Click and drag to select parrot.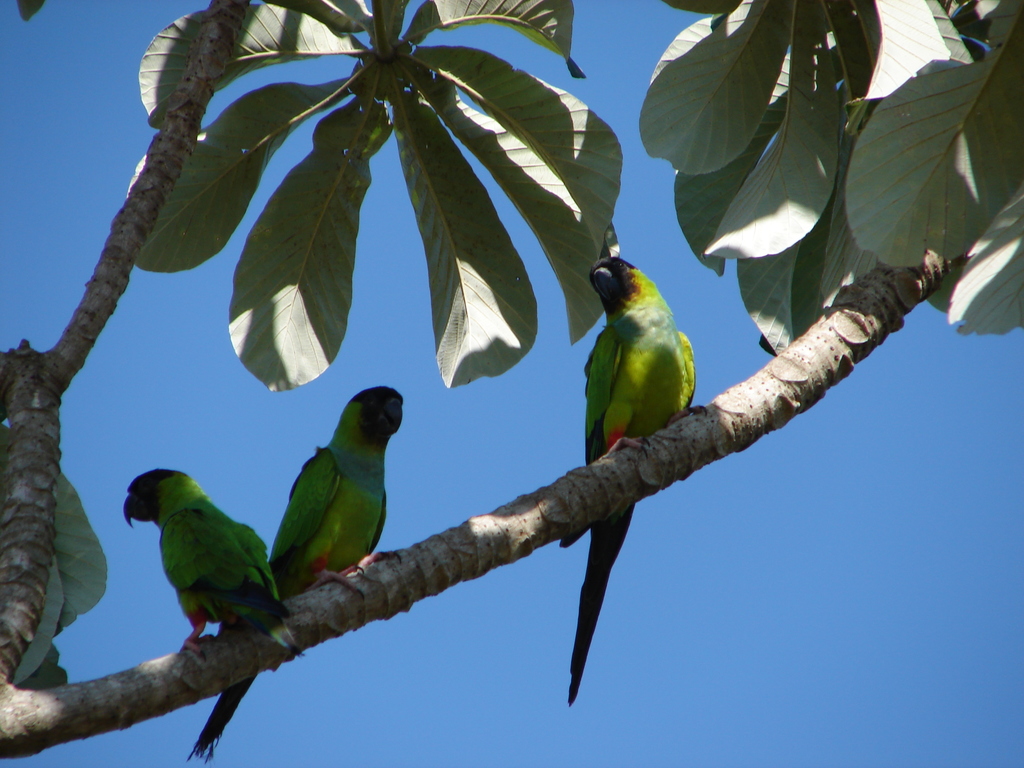
Selection: pyautogui.locateOnScreen(566, 255, 700, 702).
